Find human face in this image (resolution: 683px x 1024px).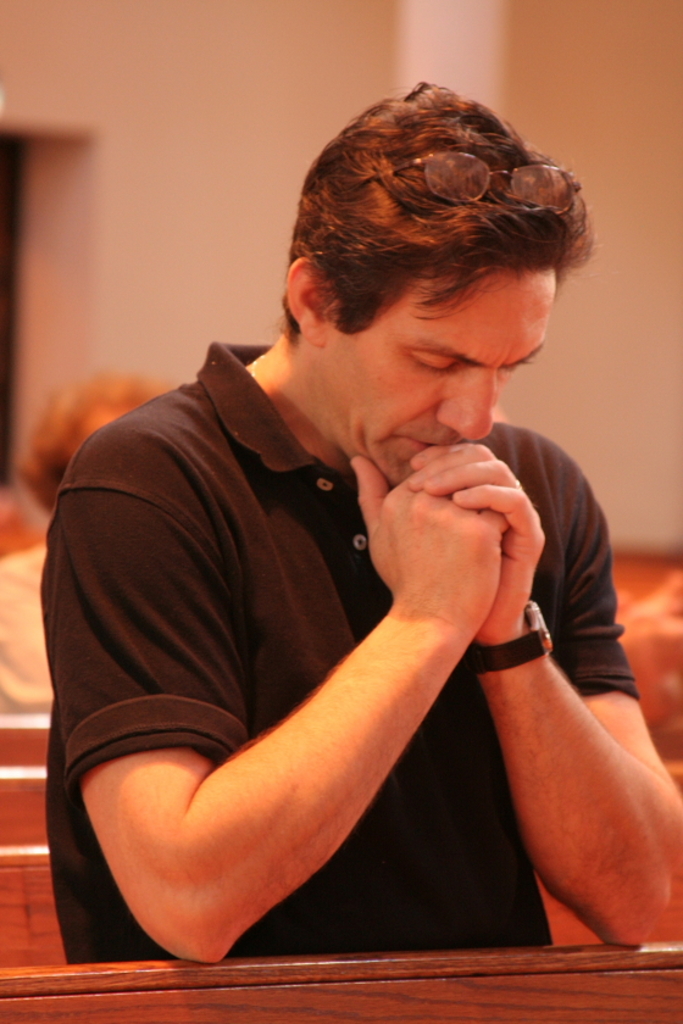
(331, 273, 557, 484).
